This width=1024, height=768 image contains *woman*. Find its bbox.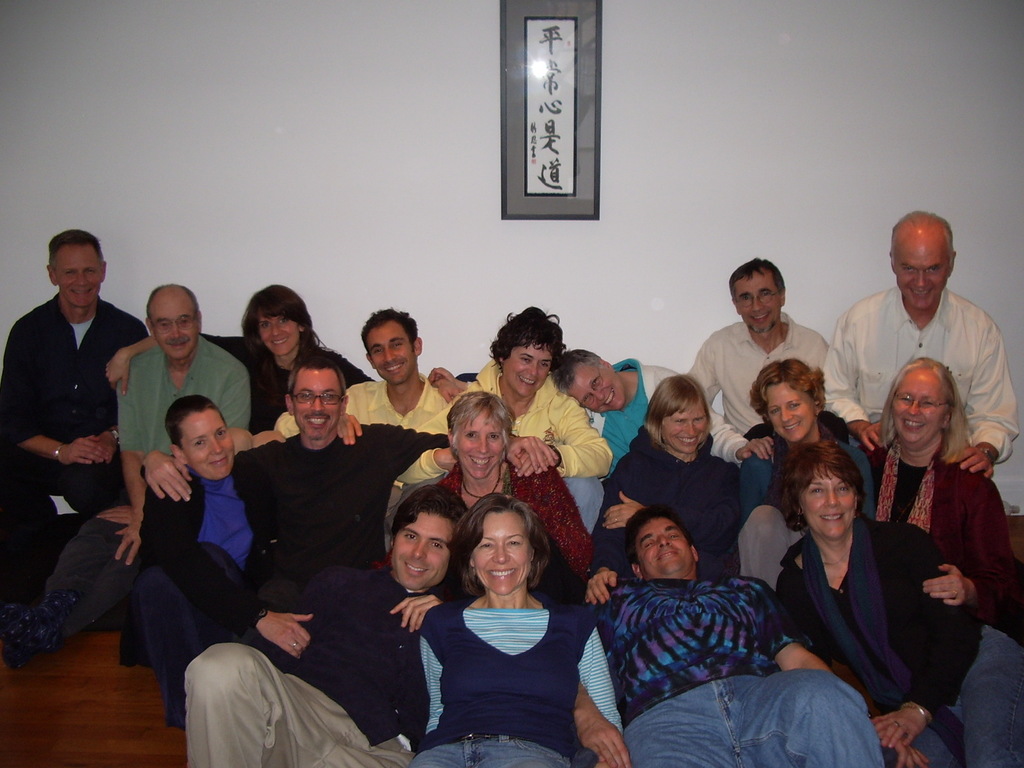
{"x1": 122, "y1": 399, "x2": 374, "y2": 756}.
